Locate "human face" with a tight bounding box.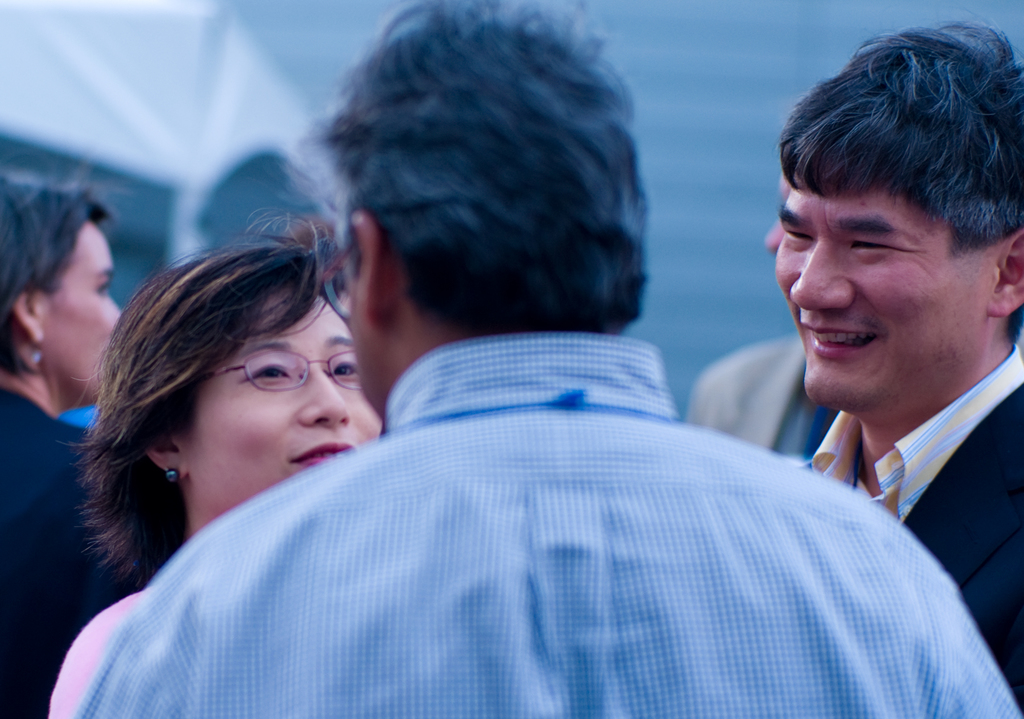
box(178, 283, 388, 519).
